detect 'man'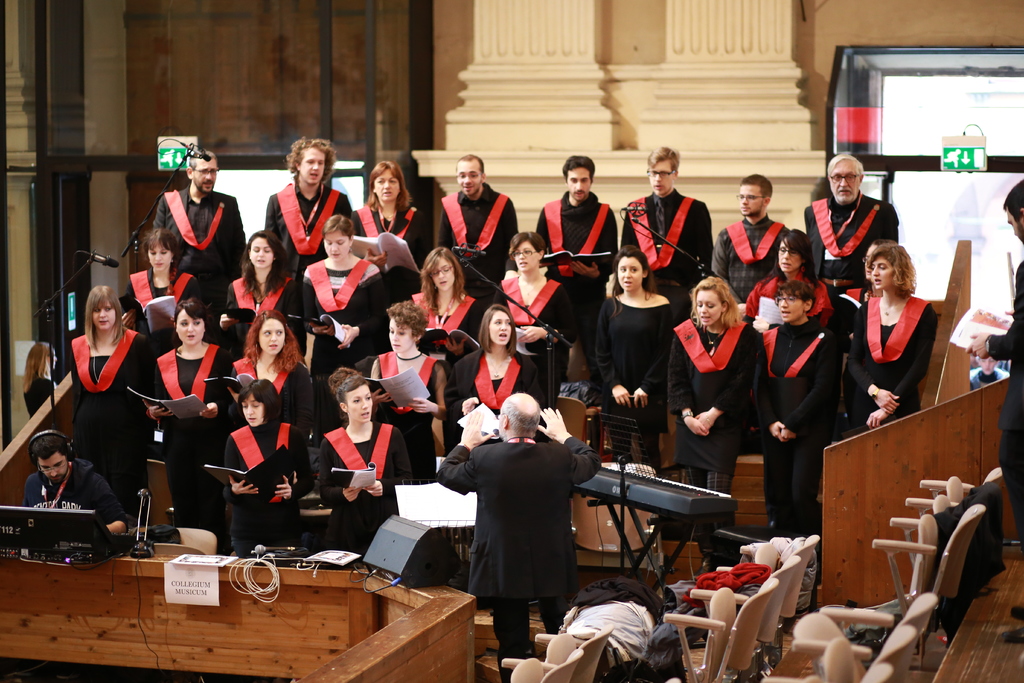
(804,152,900,433)
